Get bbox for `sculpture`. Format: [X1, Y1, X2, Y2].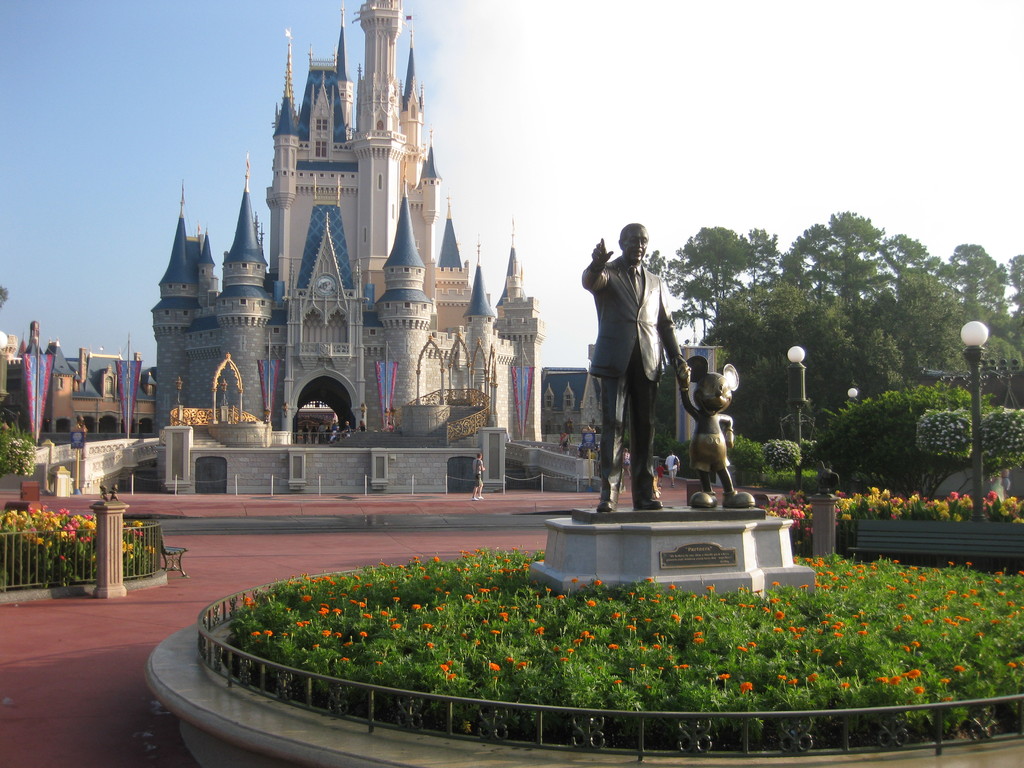
[689, 334, 750, 508].
